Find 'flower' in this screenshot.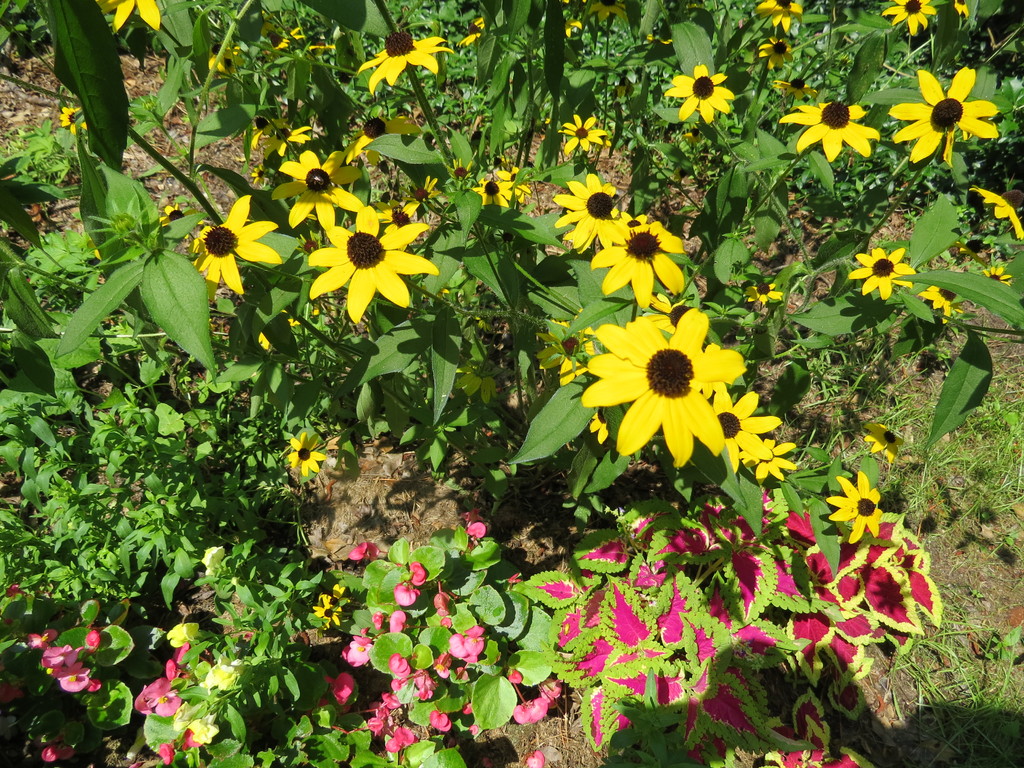
The bounding box for 'flower' is rect(944, 0, 970, 20).
